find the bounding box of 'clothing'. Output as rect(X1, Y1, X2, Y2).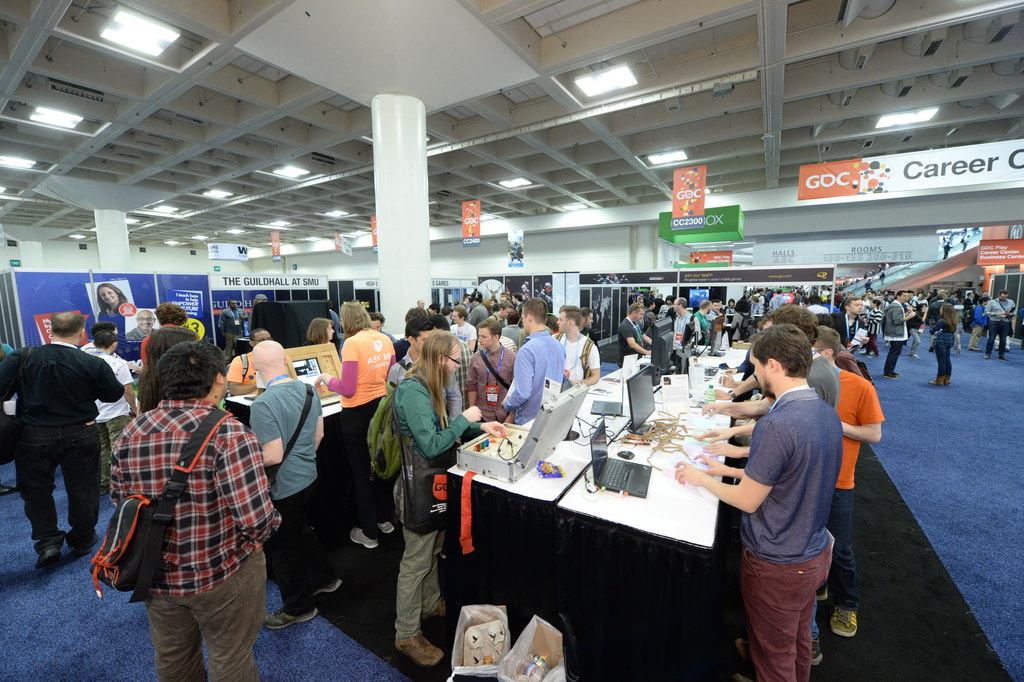
rect(97, 308, 129, 344).
